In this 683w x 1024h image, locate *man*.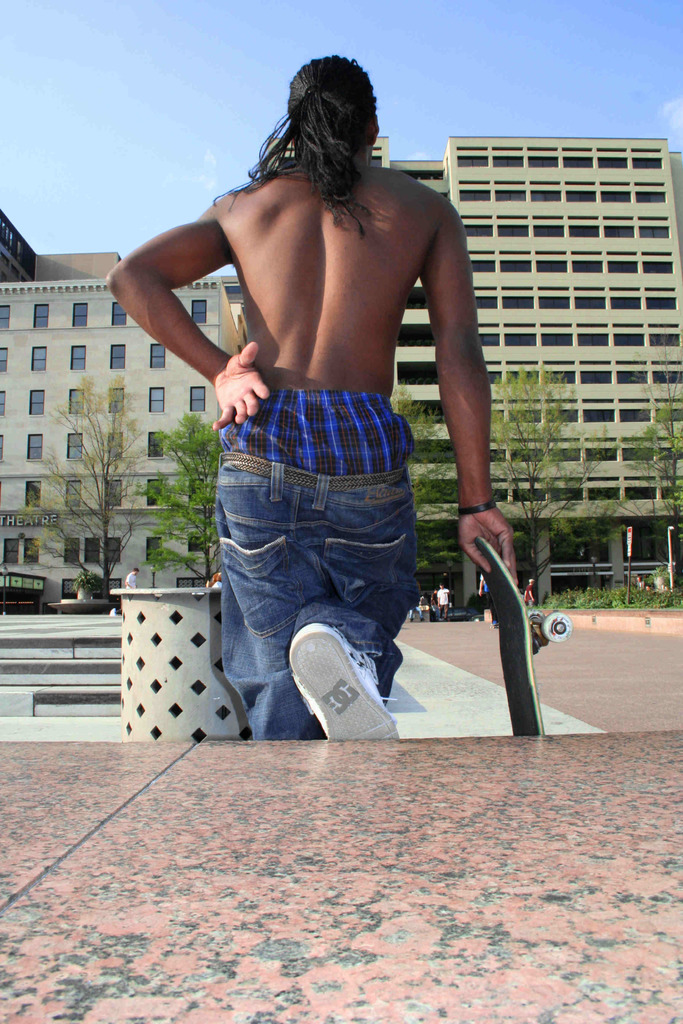
Bounding box: bbox=(522, 576, 538, 609).
